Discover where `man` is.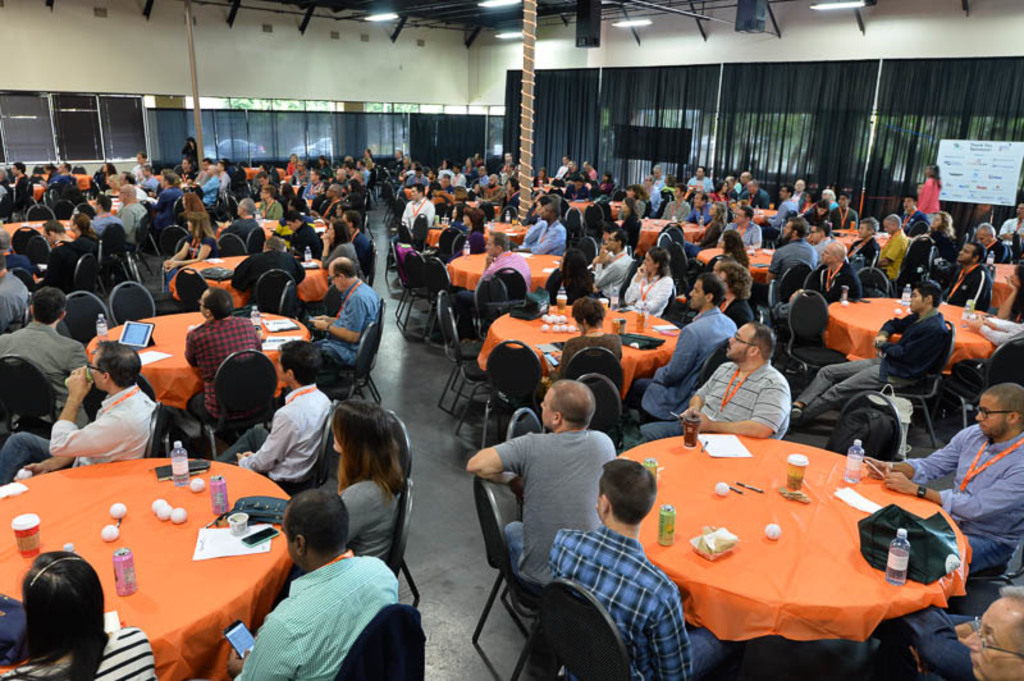
Discovered at 808,221,833,261.
